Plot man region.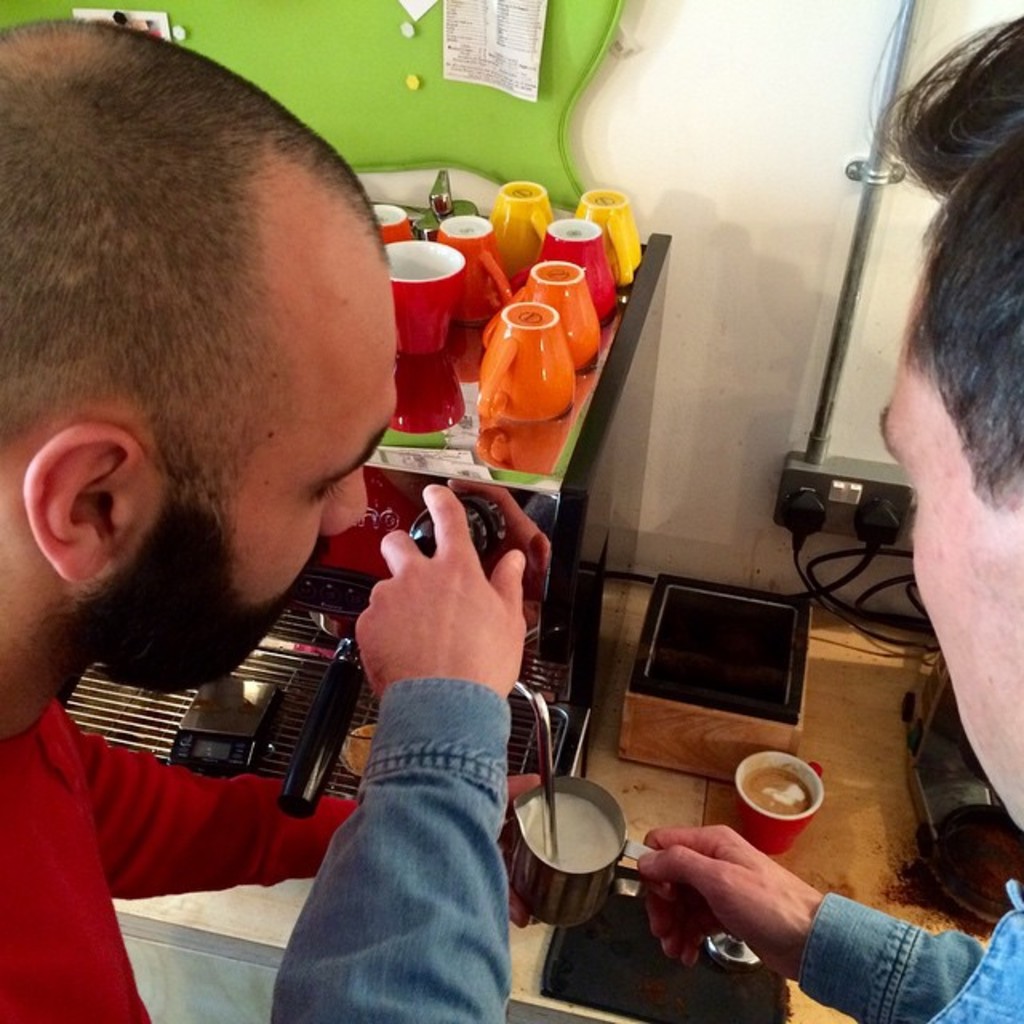
Plotted at x1=637 y1=21 x2=1022 y2=1022.
